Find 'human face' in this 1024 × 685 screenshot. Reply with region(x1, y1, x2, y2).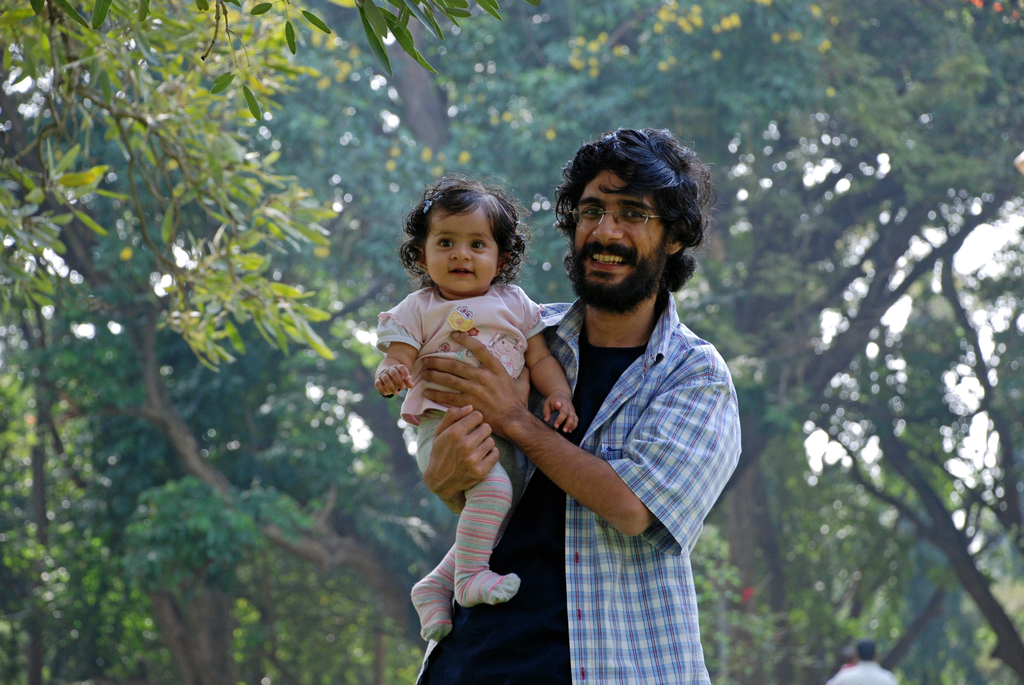
region(425, 203, 496, 296).
